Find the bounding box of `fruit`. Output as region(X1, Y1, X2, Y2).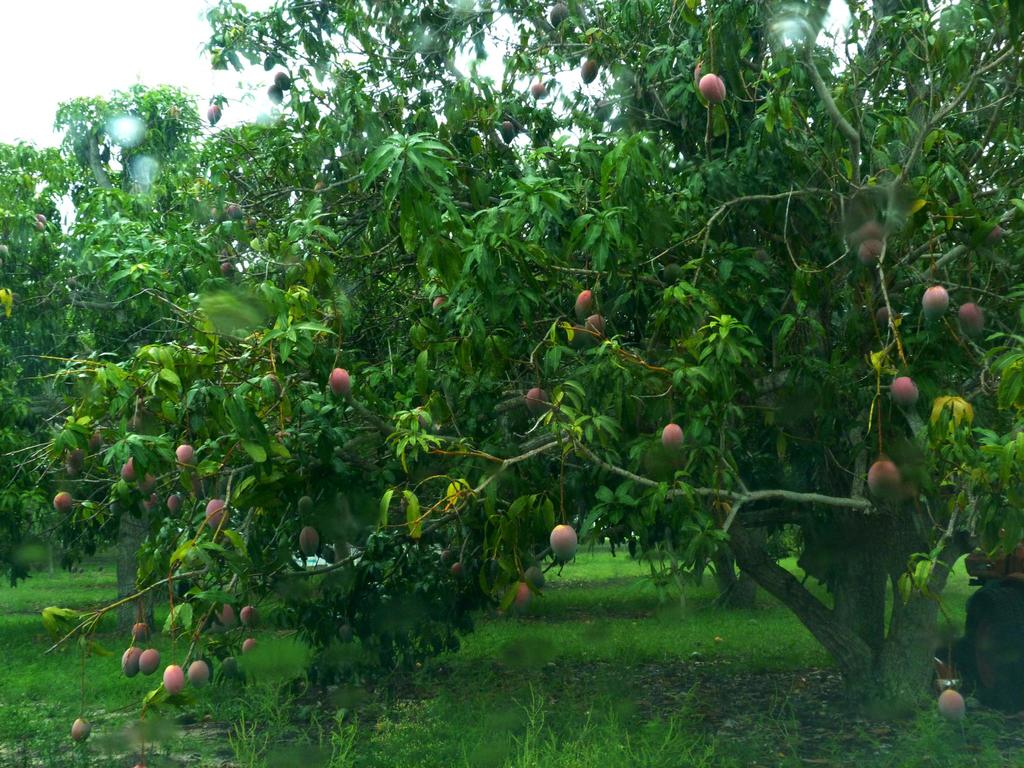
region(34, 214, 49, 229).
